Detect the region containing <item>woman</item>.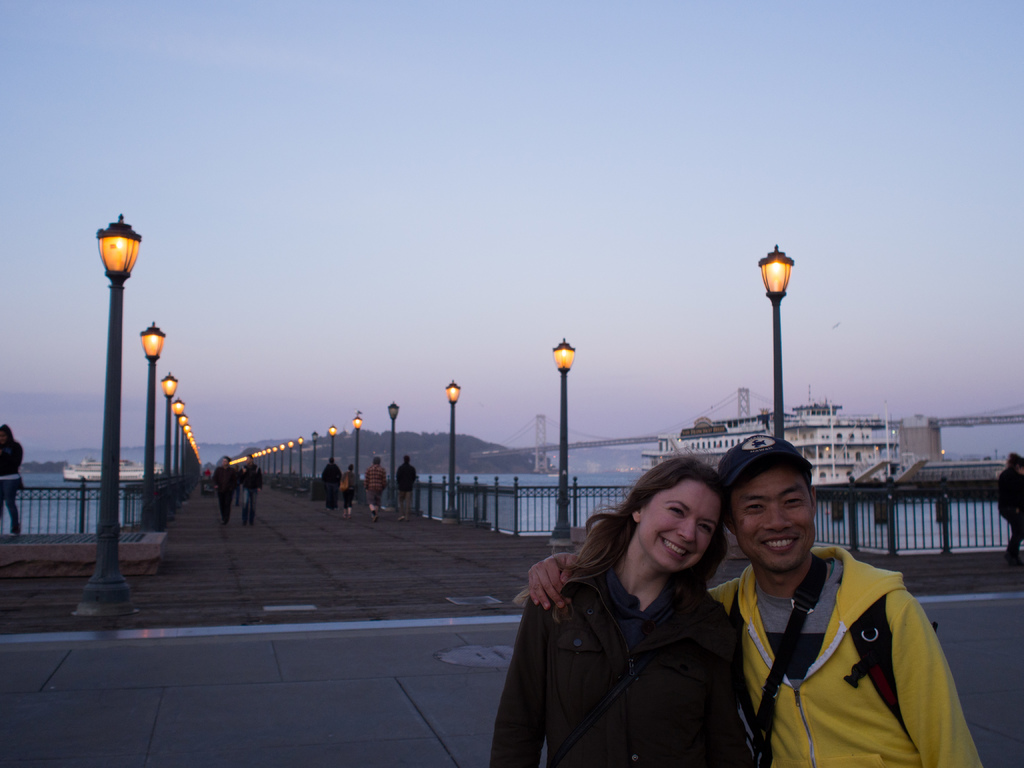
(left=0, top=420, right=29, bottom=543).
